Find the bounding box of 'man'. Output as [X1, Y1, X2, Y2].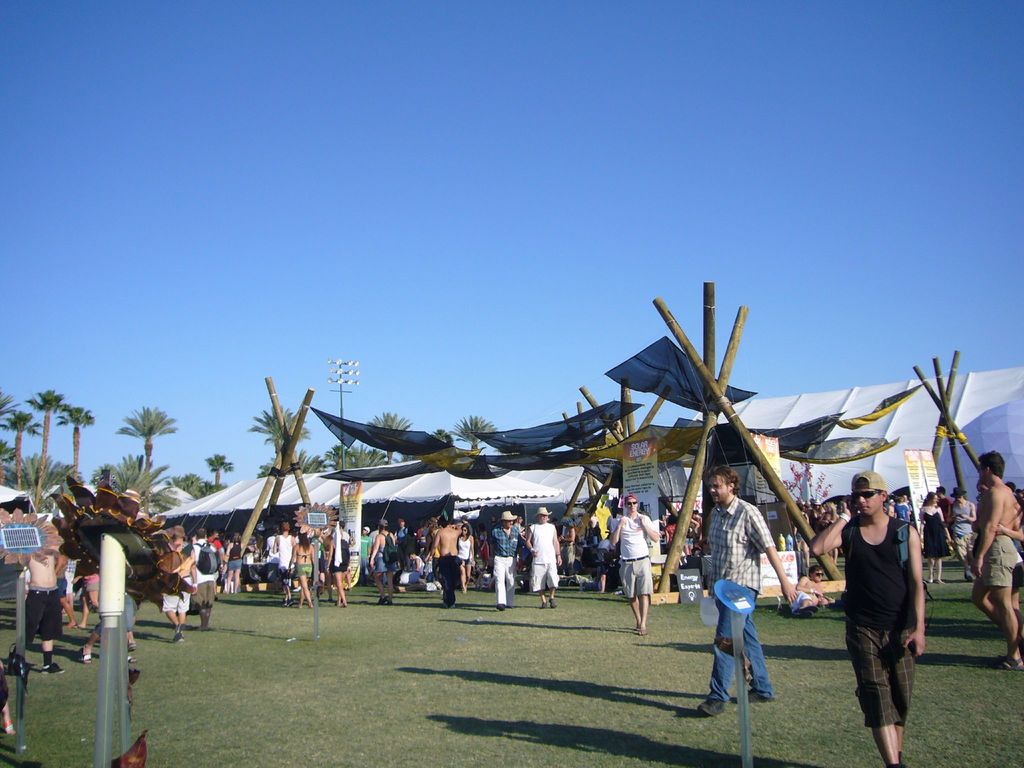
[941, 481, 979, 572].
